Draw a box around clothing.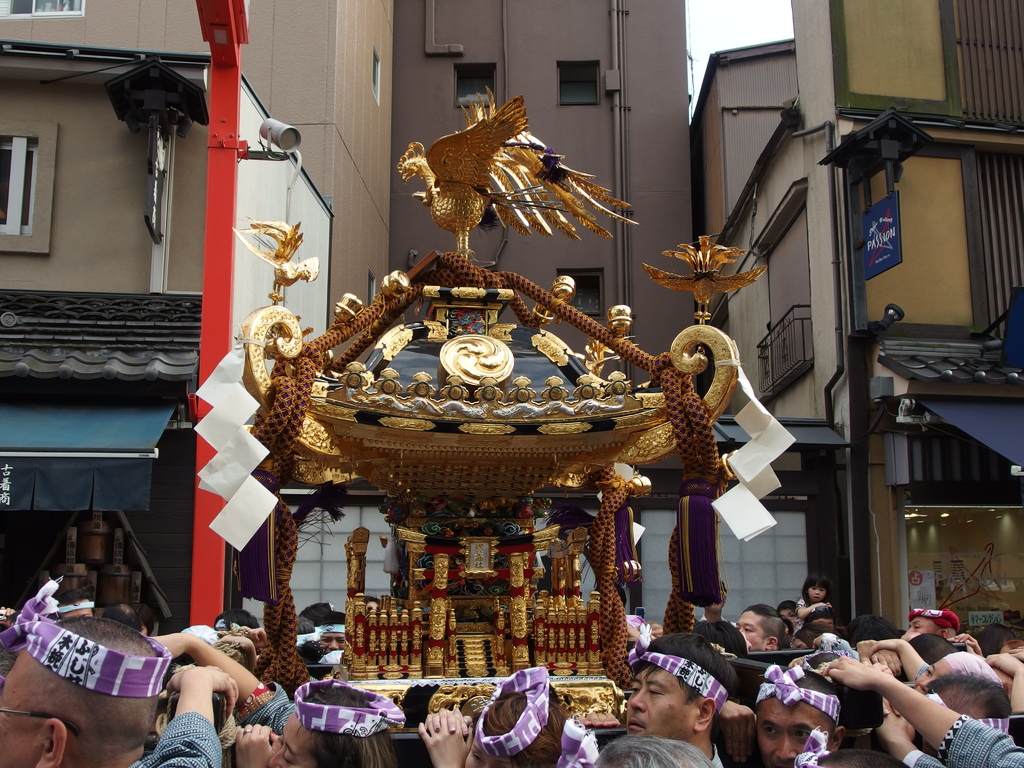
<bbox>235, 685, 297, 724</bbox>.
